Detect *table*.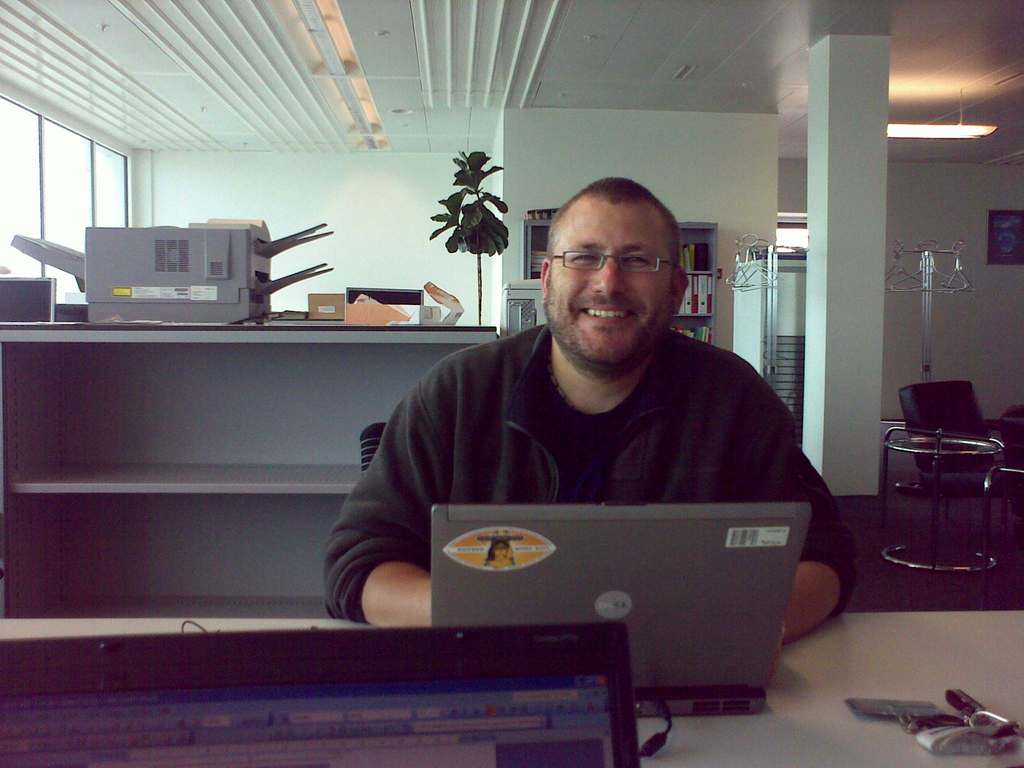
Detected at box=[1, 611, 1023, 767].
